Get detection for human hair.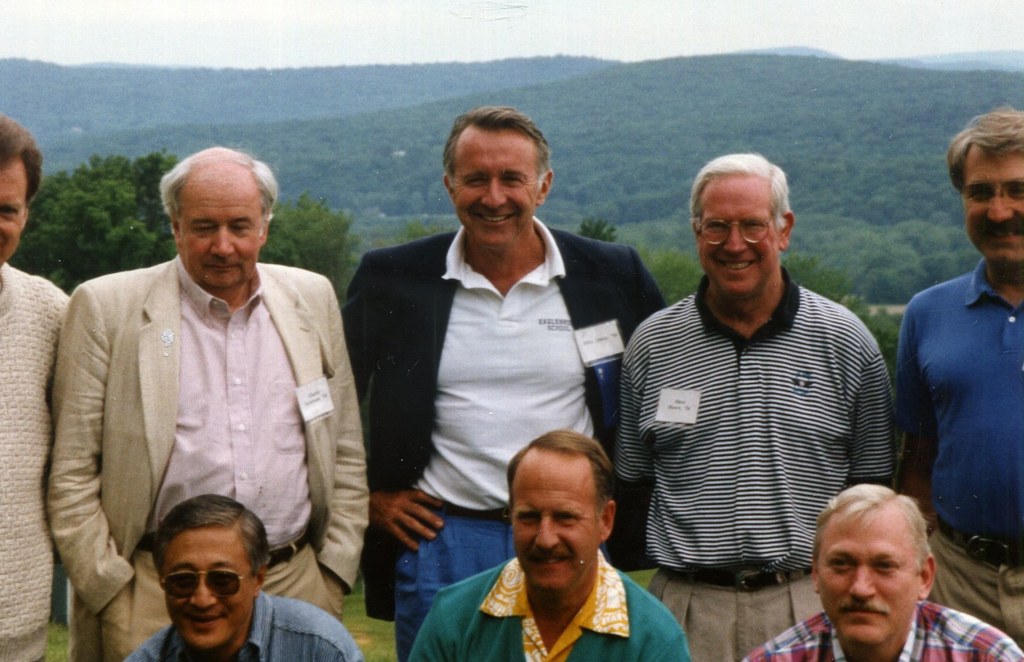
Detection: 508/426/612/533.
